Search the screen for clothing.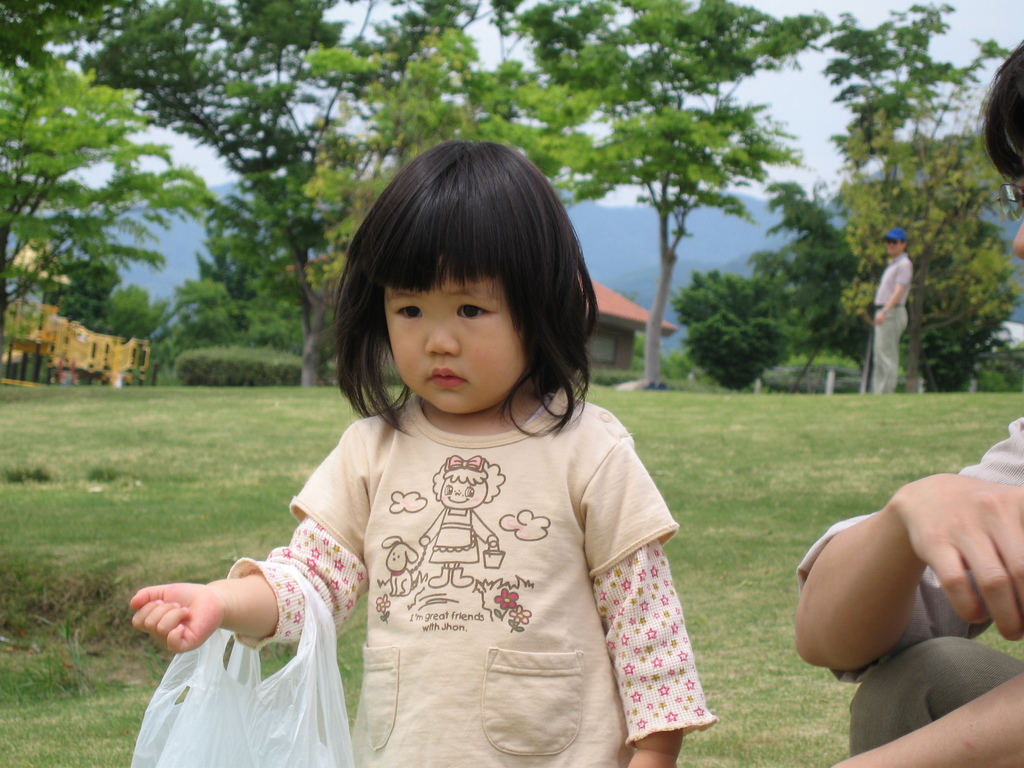
Found at {"left": 869, "top": 254, "right": 911, "bottom": 396}.
